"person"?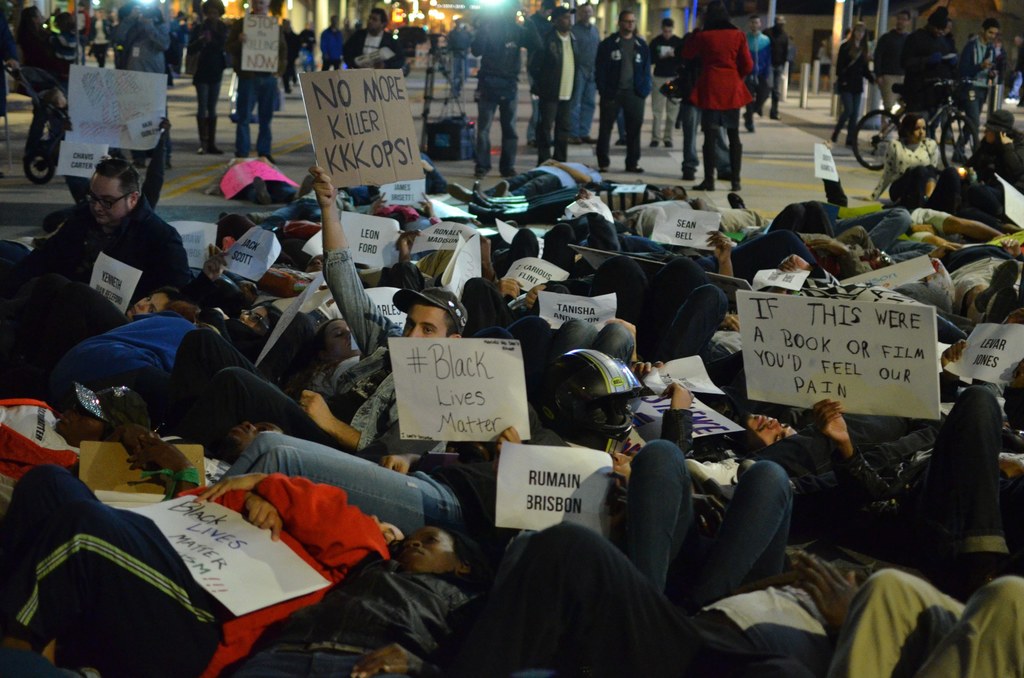
[675, 1, 755, 189]
